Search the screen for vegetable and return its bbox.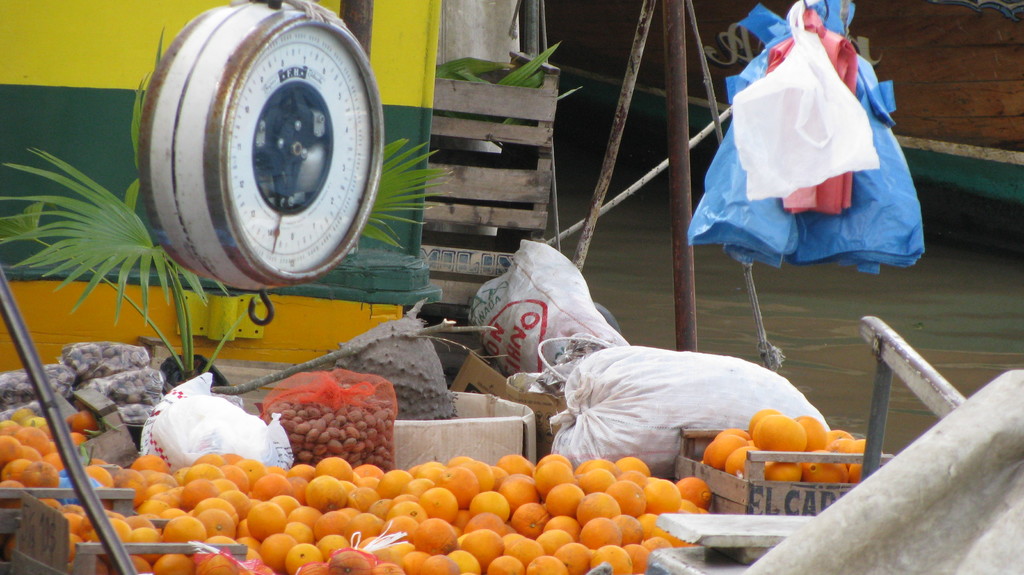
Found: left=752, top=417, right=806, bottom=448.
